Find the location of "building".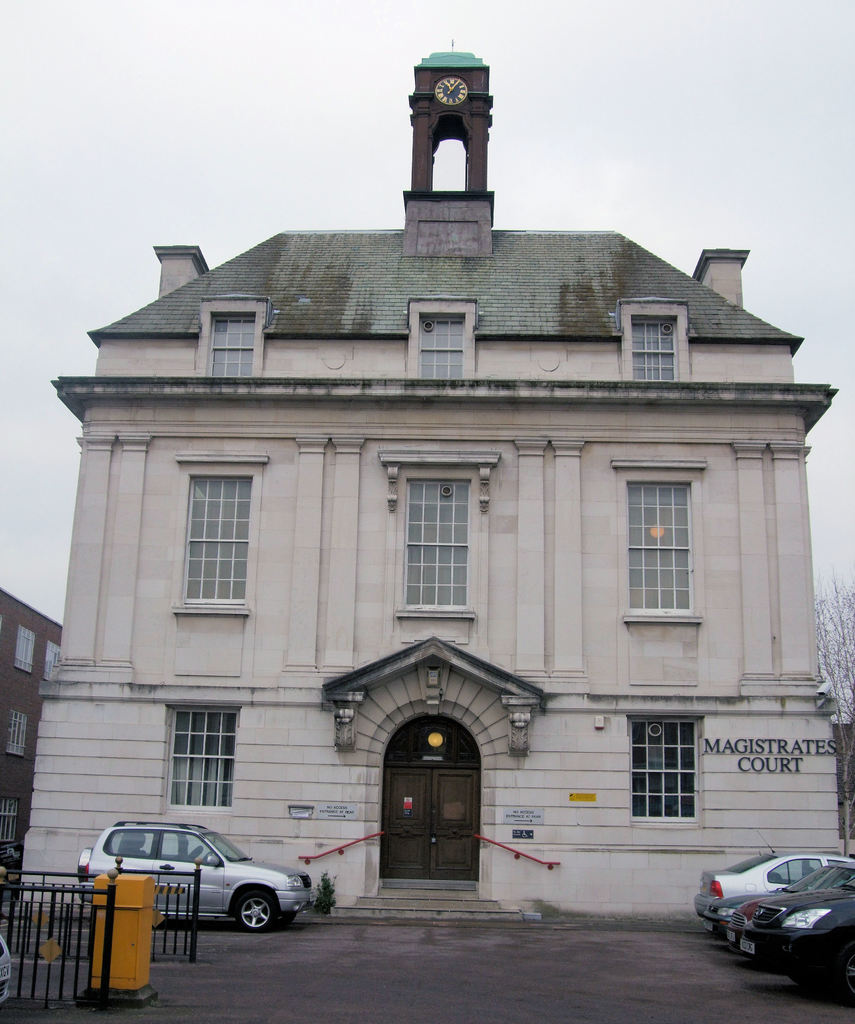
Location: [left=0, top=588, right=60, bottom=877].
